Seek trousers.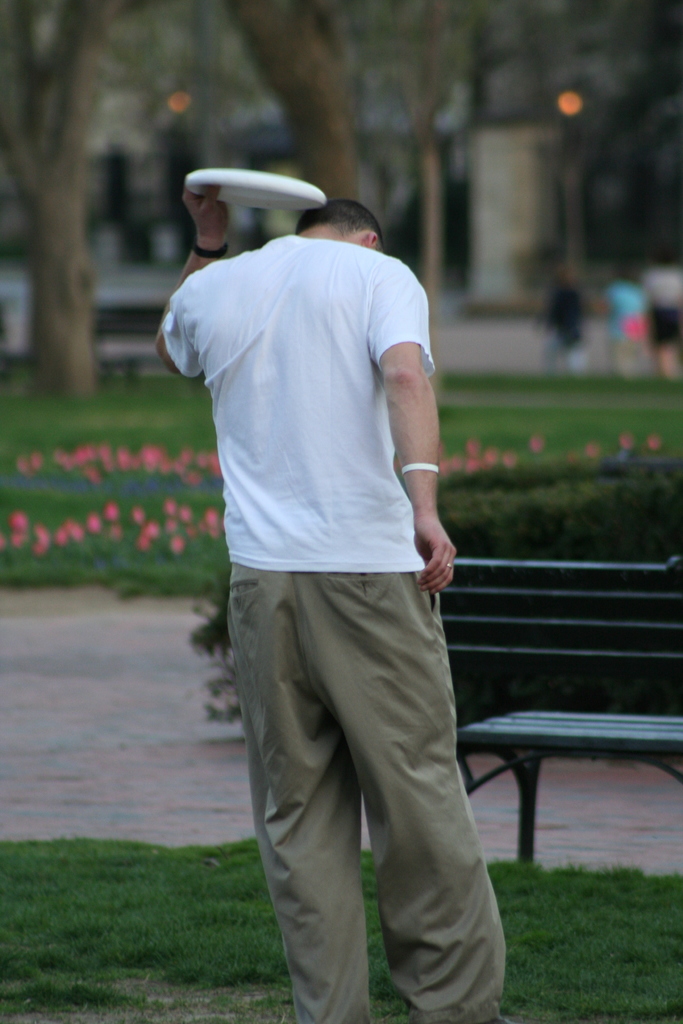
bbox(229, 552, 500, 991).
